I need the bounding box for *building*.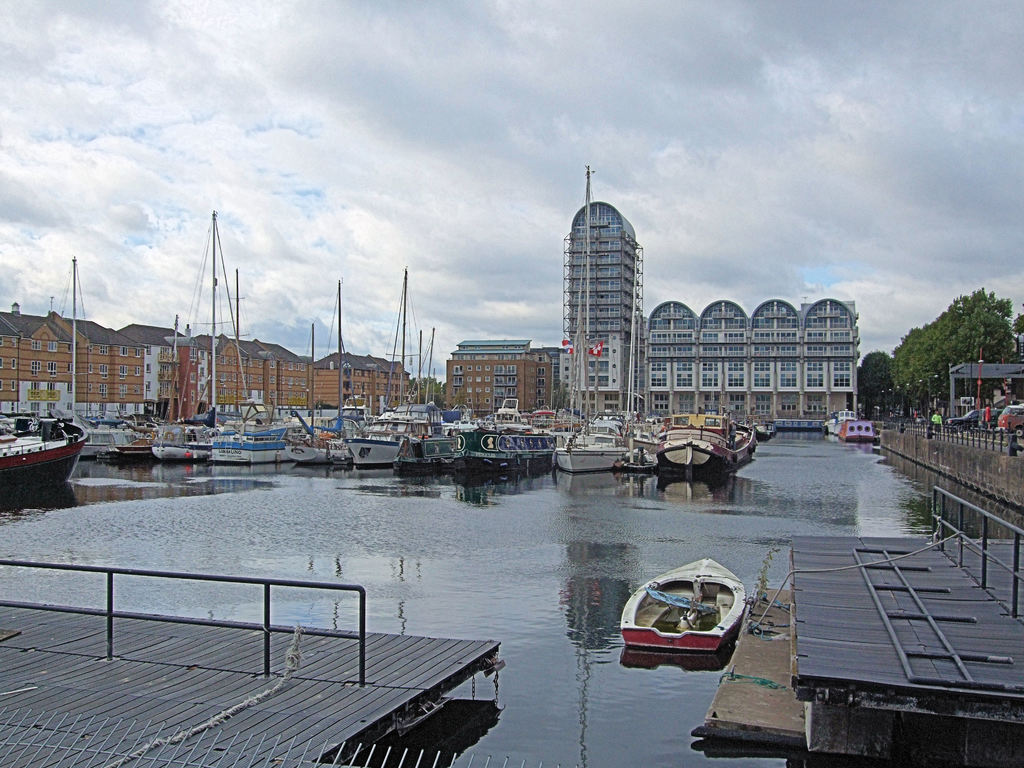
Here it is: Rect(189, 344, 319, 421).
